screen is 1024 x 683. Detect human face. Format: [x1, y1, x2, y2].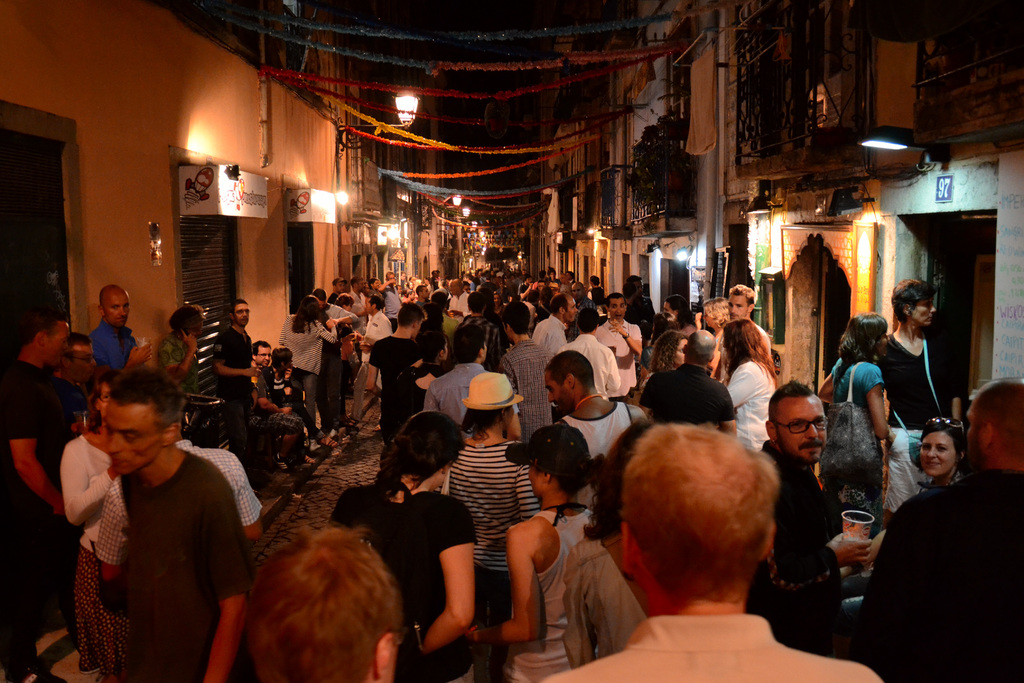
[611, 299, 625, 320].
